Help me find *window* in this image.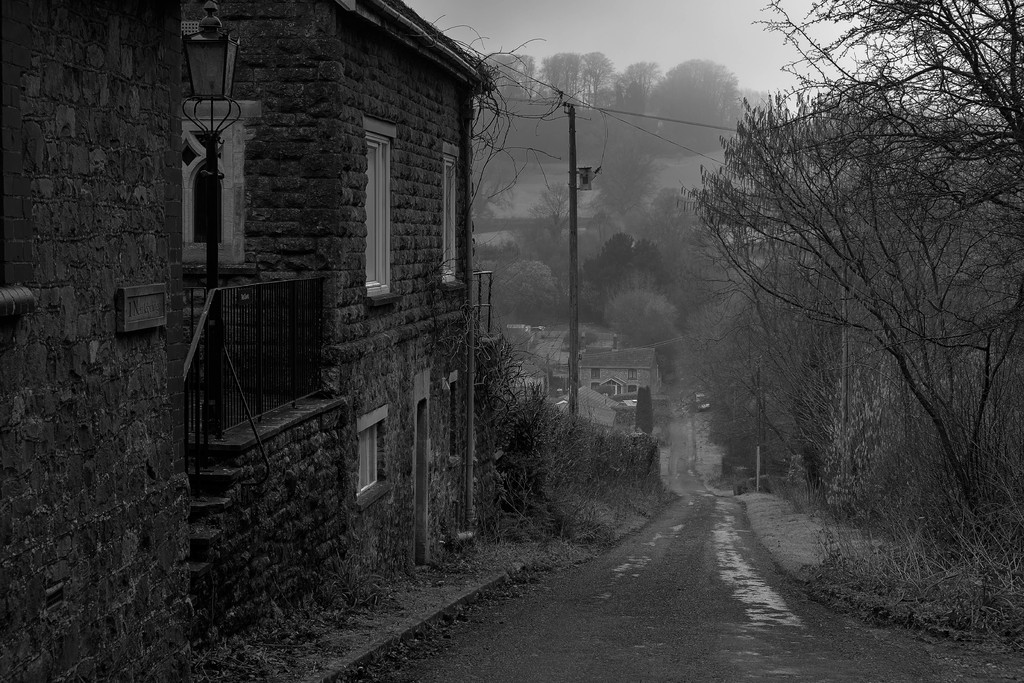
Found it: x1=358 y1=404 x2=399 y2=500.
